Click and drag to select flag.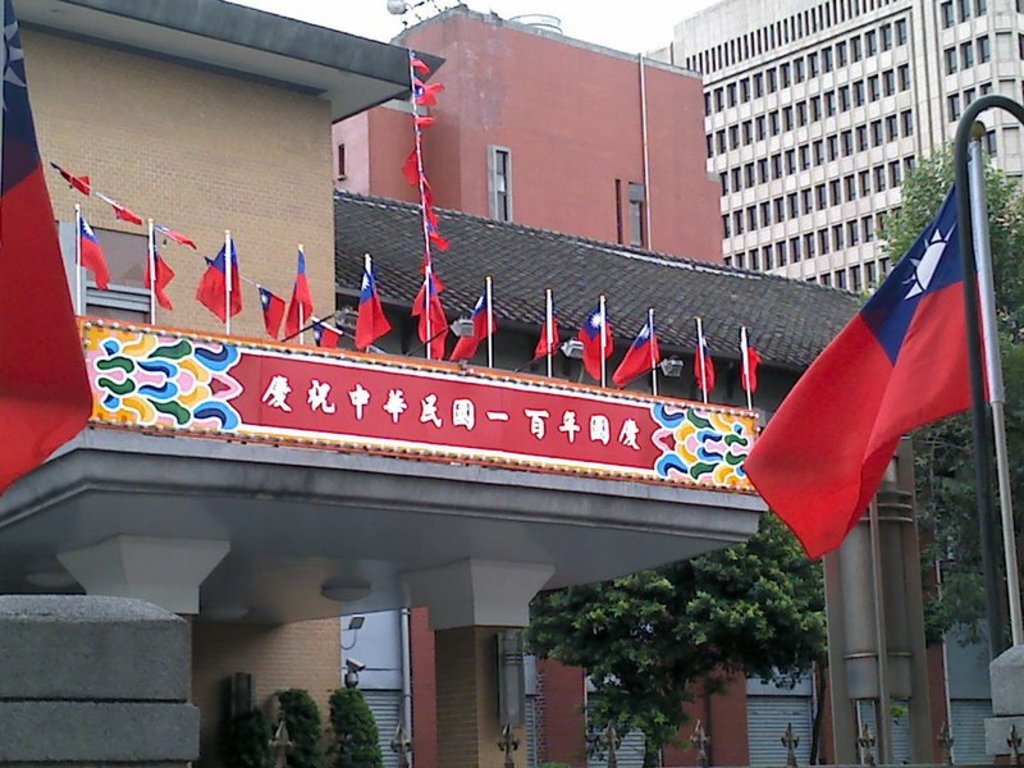
Selection: select_region(197, 225, 234, 334).
